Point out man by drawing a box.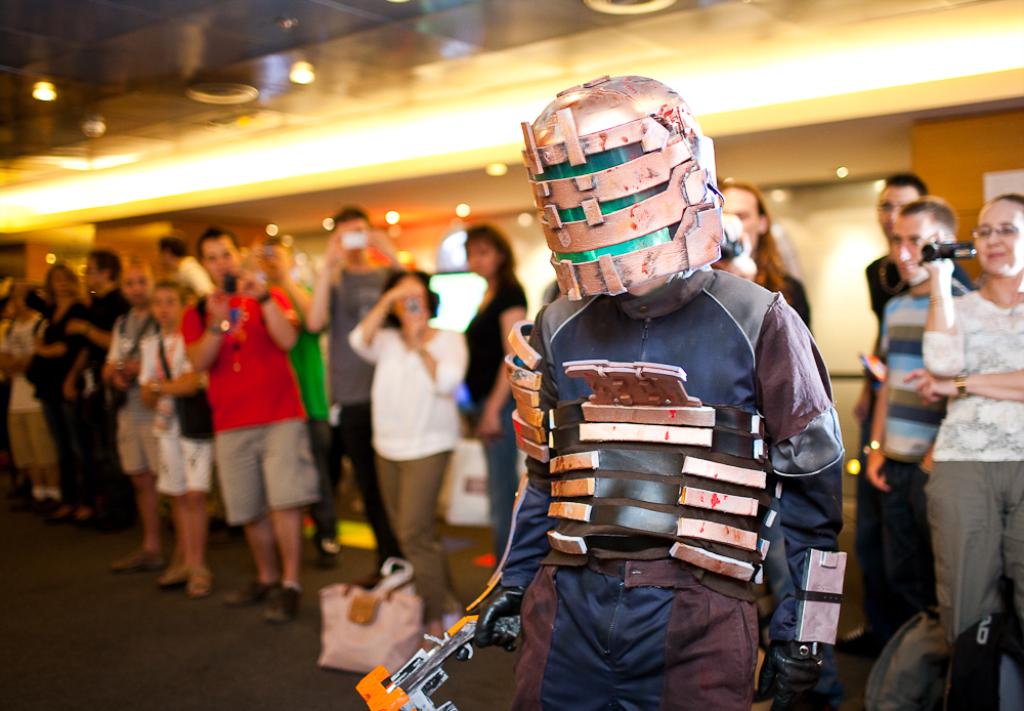
region(711, 179, 811, 328).
